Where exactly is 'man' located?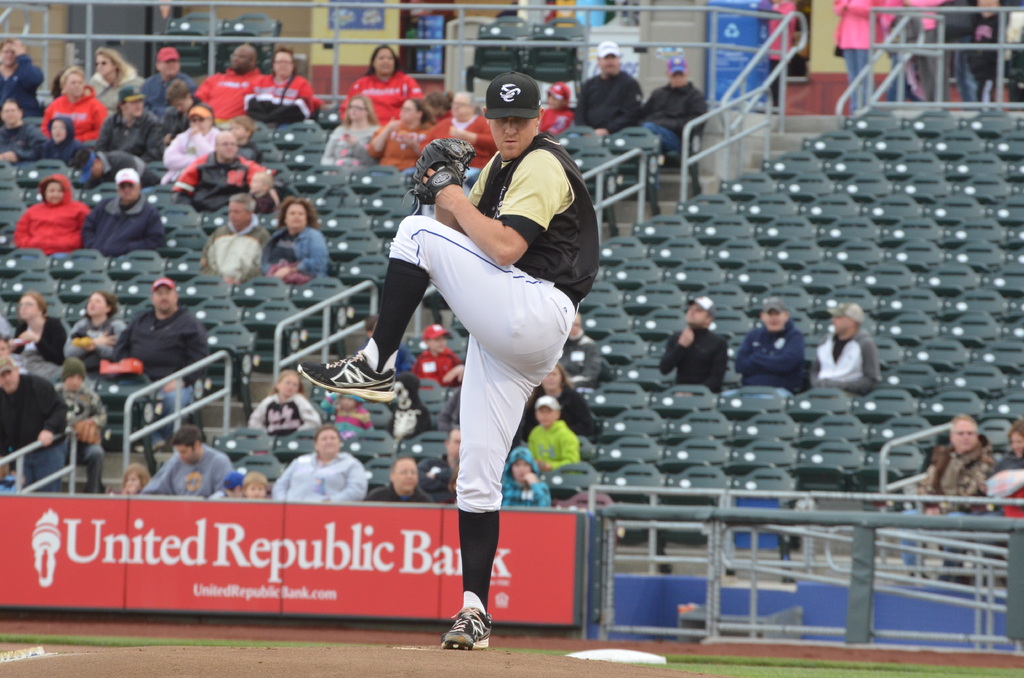
Its bounding box is l=84, t=83, r=152, b=180.
